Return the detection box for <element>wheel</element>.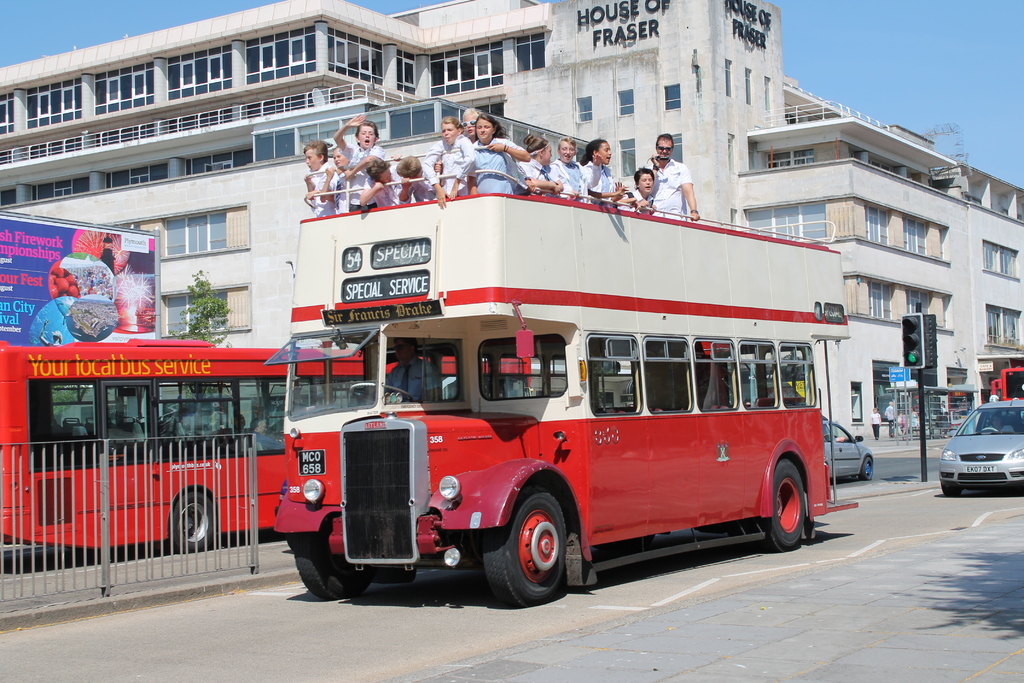
<bbox>294, 531, 371, 599</bbox>.
